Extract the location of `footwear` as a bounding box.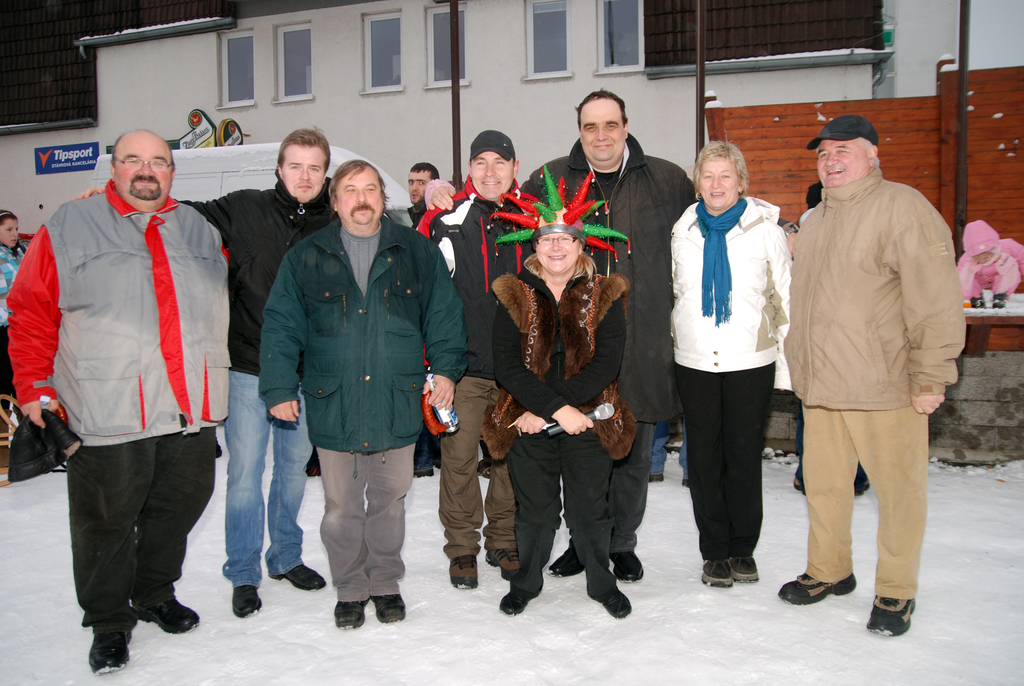
[729,553,758,582].
